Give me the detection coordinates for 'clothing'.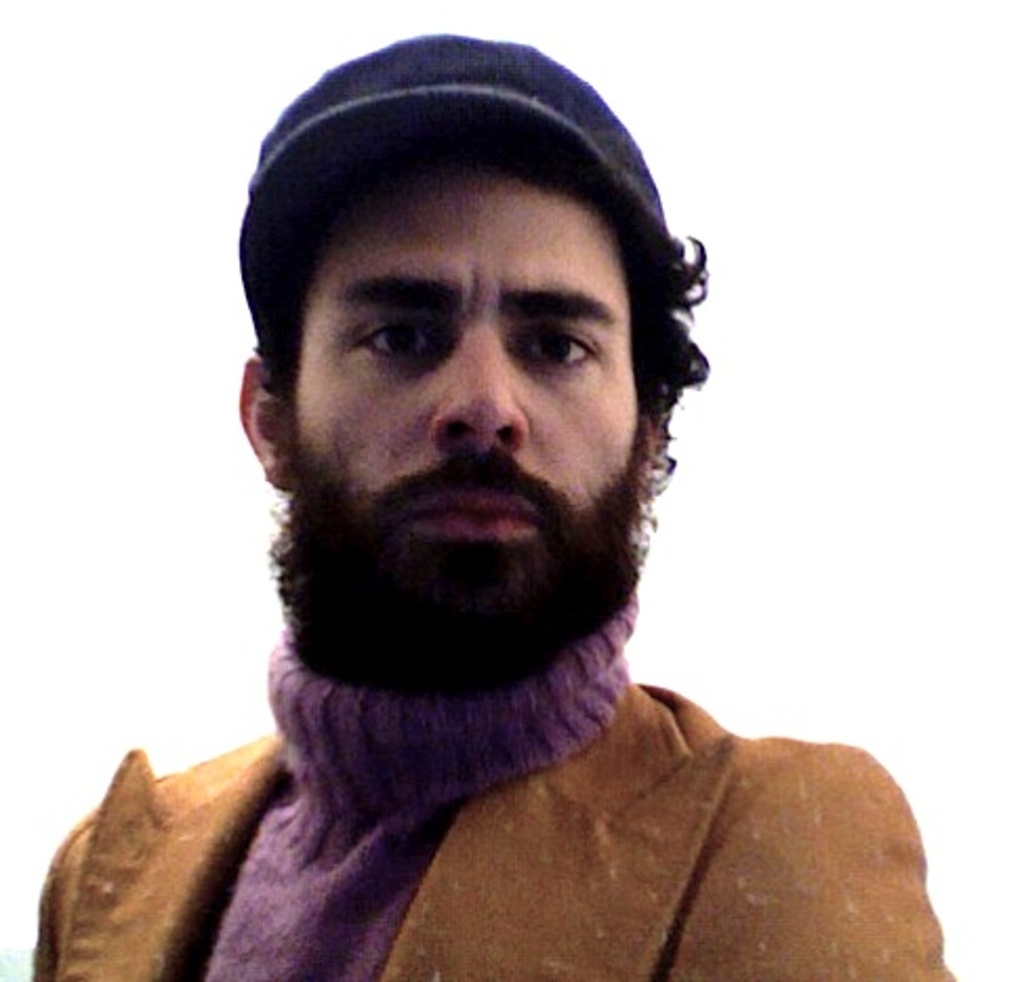
[x1=25, y1=589, x2=957, y2=980].
